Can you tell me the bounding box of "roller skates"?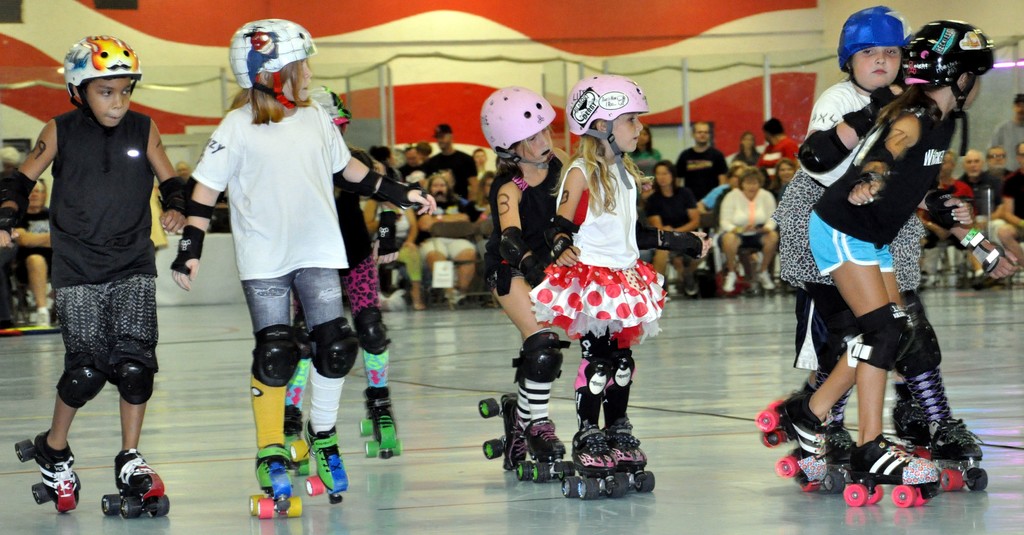
detection(292, 420, 349, 506).
